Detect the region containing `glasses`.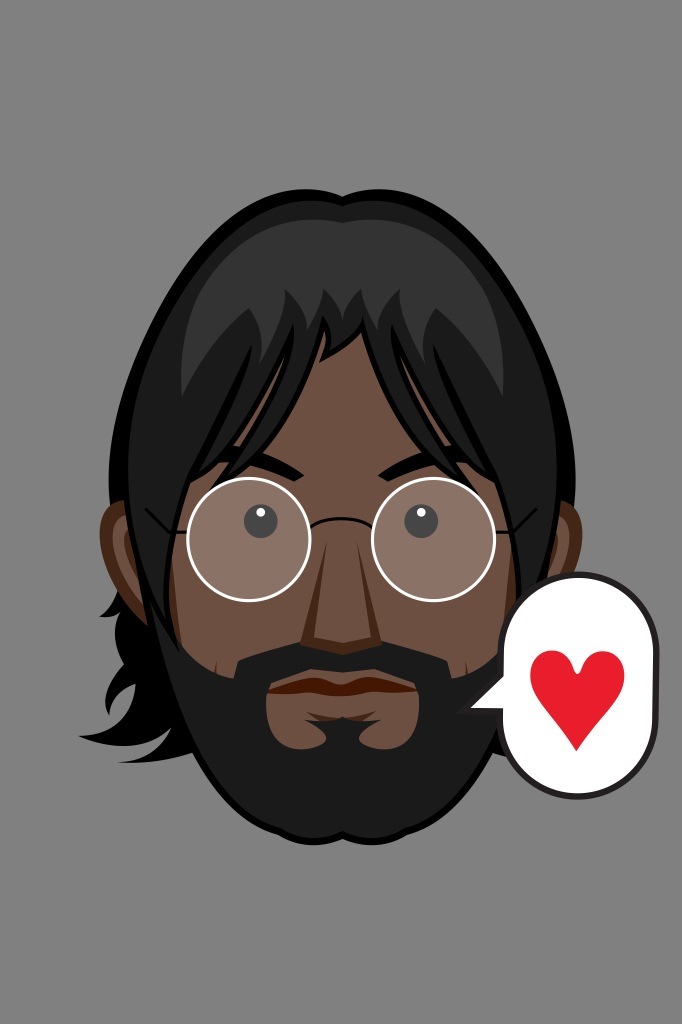
l=202, t=493, r=503, b=594.
